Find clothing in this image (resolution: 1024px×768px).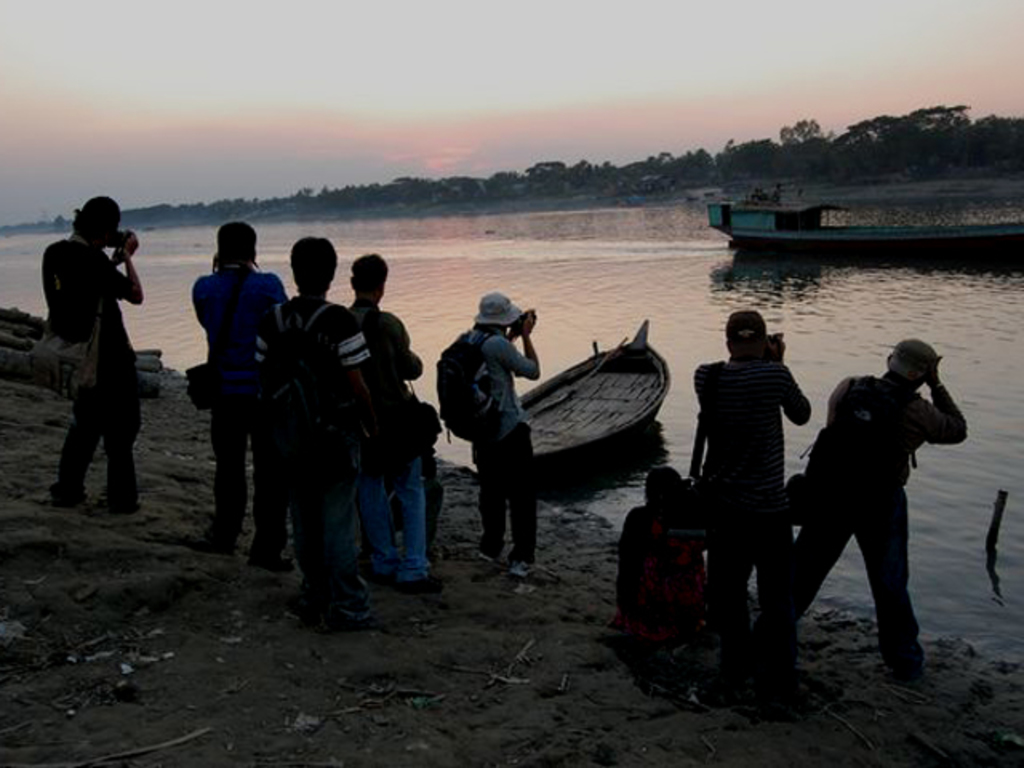
<bbox>794, 365, 978, 669</bbox>.
